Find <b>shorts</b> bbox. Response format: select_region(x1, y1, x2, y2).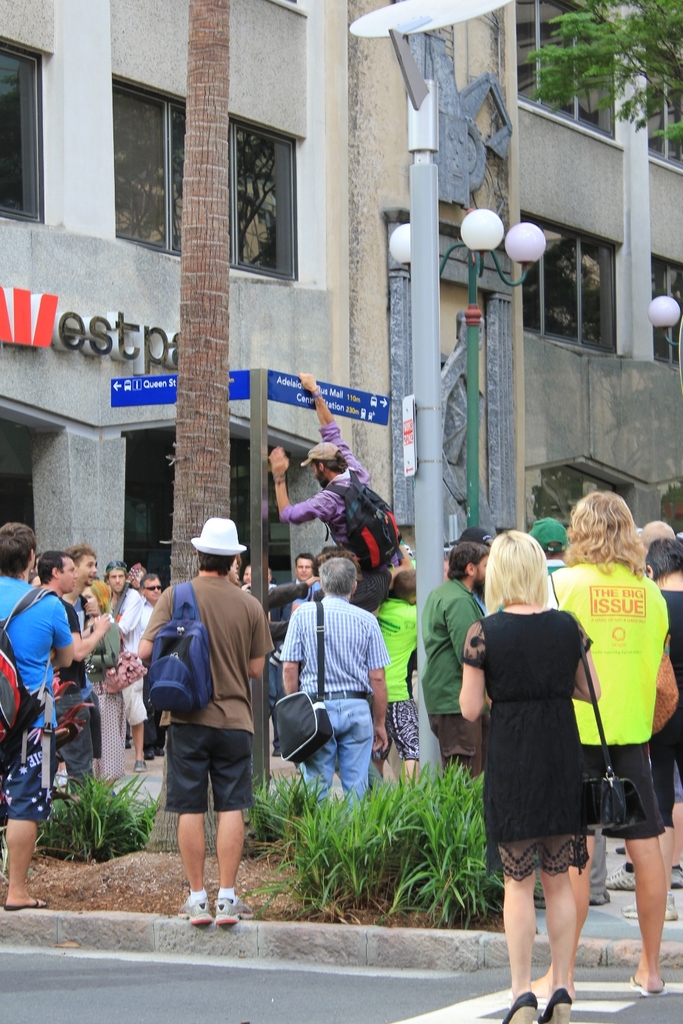
select_region(119, 682, 146, 722).
